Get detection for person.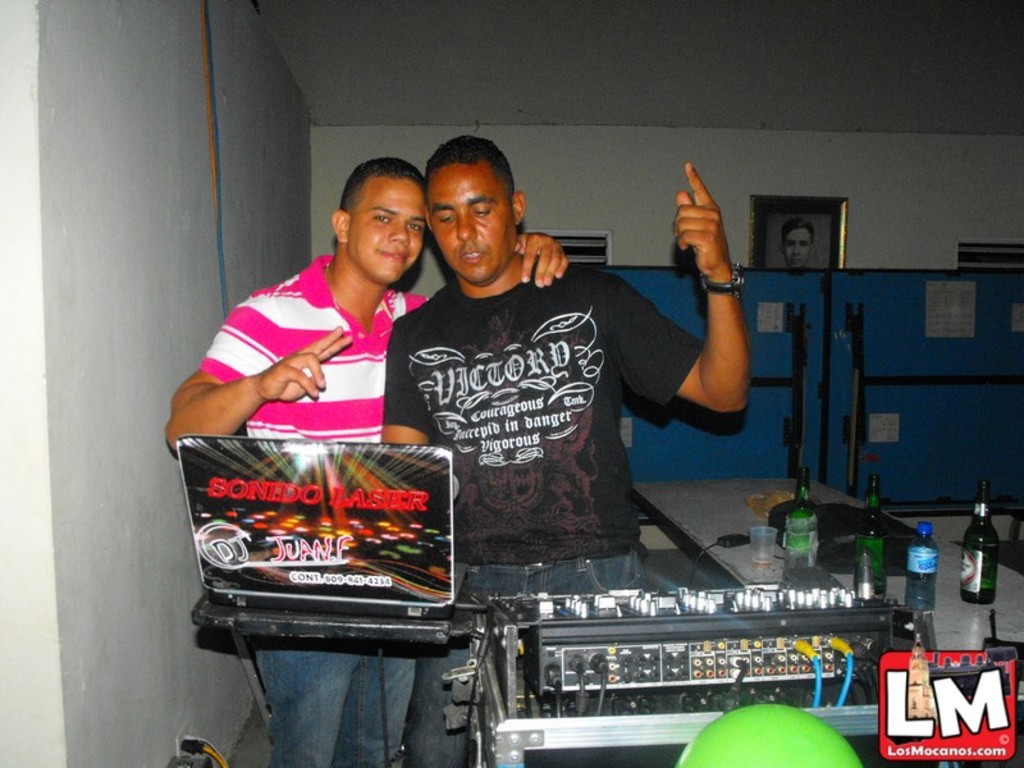
Detection: <bbox>376, 129, 753, 767</bbox>.
